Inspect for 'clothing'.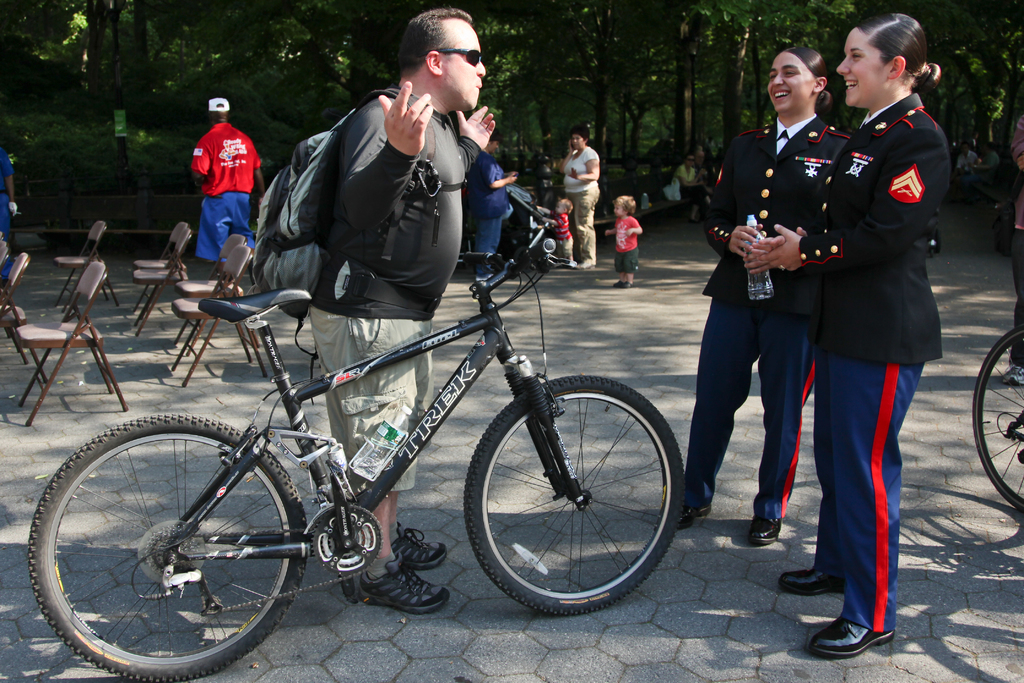
Inspection: x1=2, y1=156, x2=19, y2=209.
